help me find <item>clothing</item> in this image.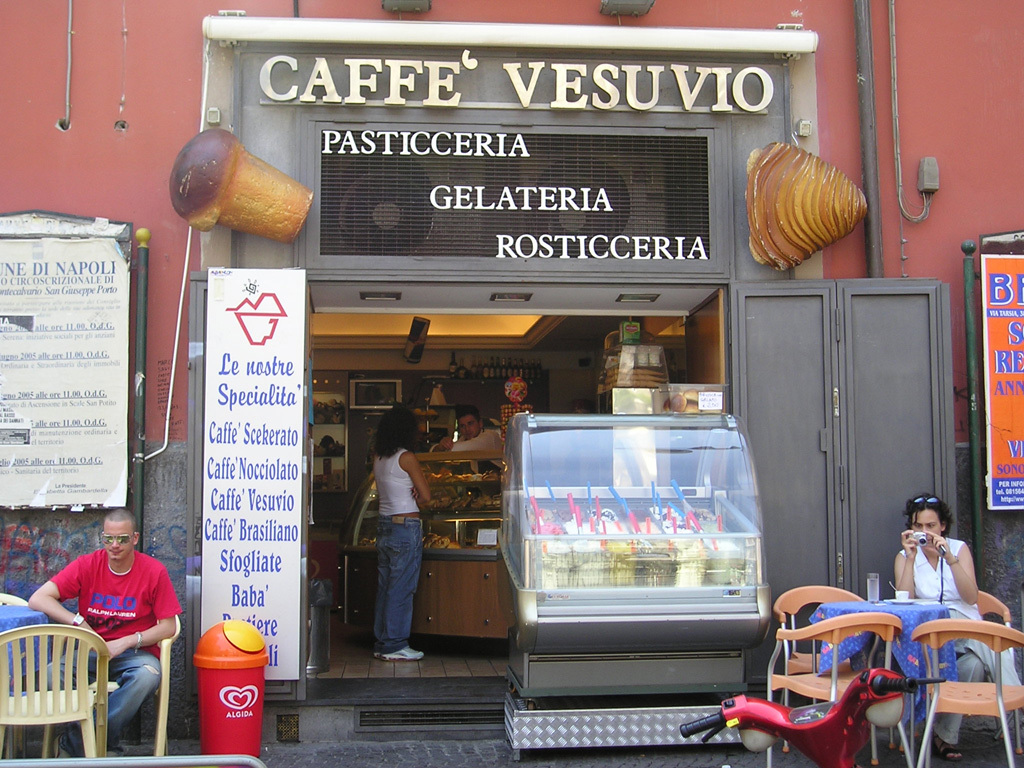
Found it: (x1=357, y1=447, x2=415, y2=649).
